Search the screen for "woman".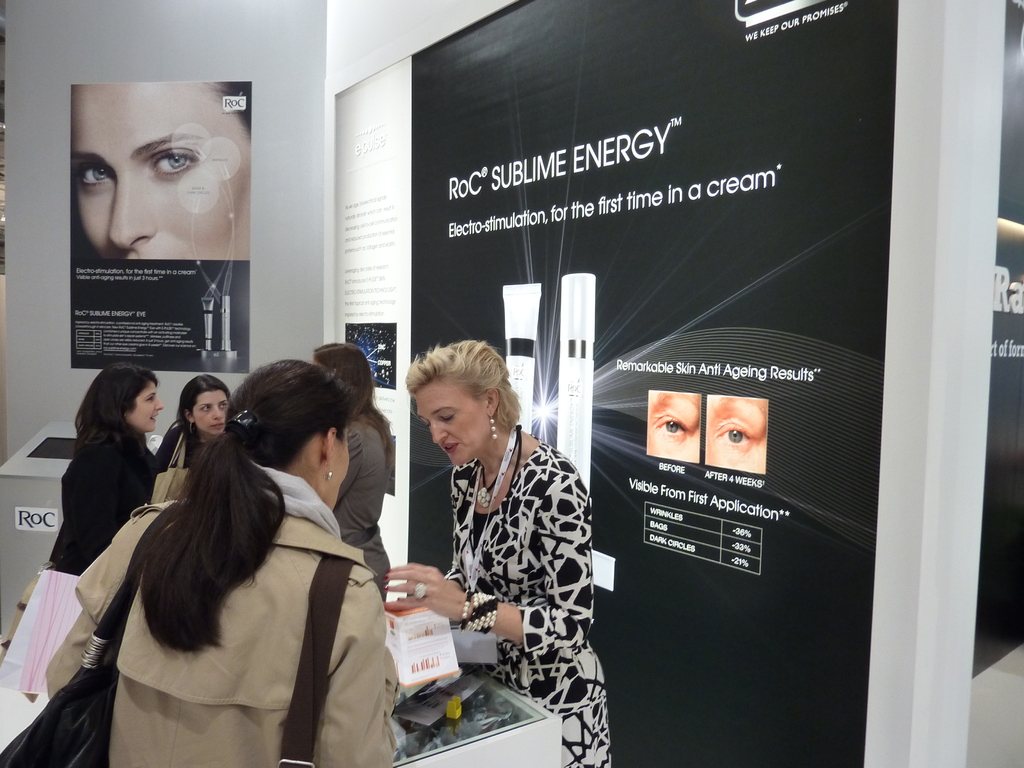
Found at <region>152, 377, 232, 506</region>.
